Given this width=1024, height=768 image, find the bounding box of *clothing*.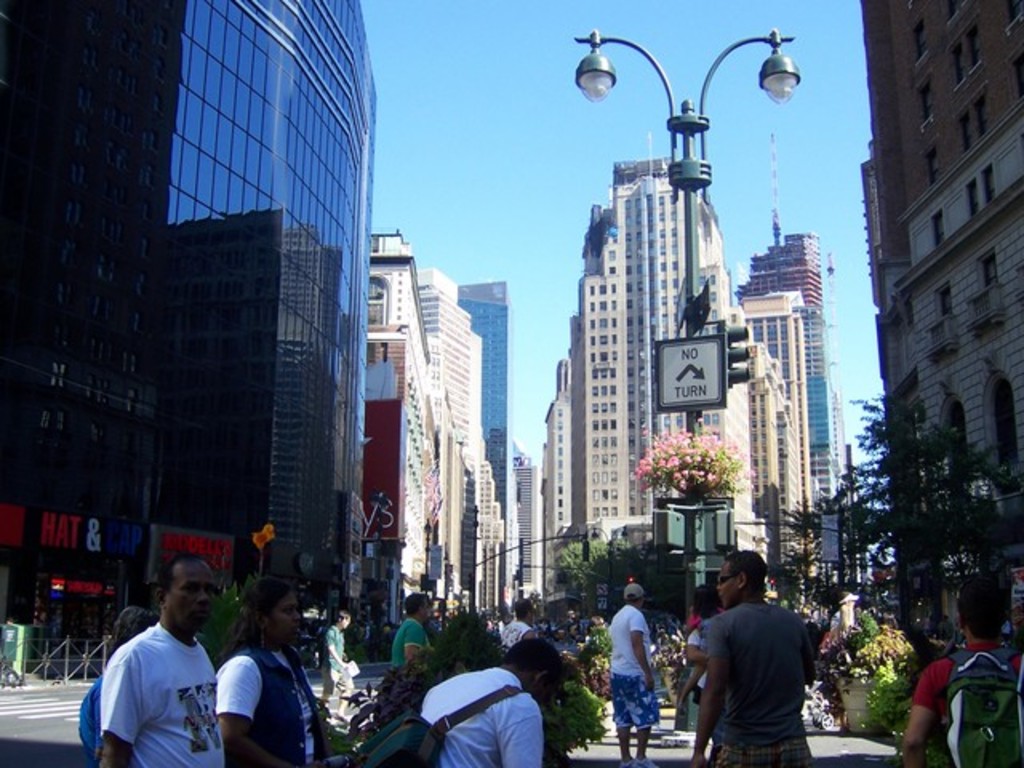
[x1=419, y1=661, x2=546, y2=766].
